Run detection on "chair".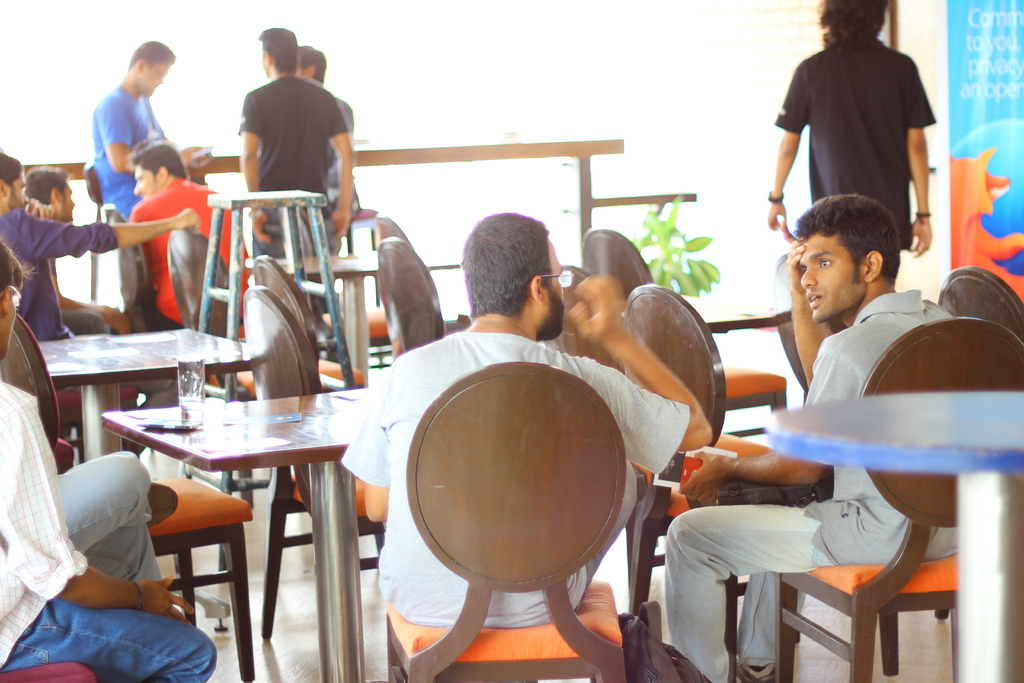
Result: select_region(776, 316, 1023, 682).
